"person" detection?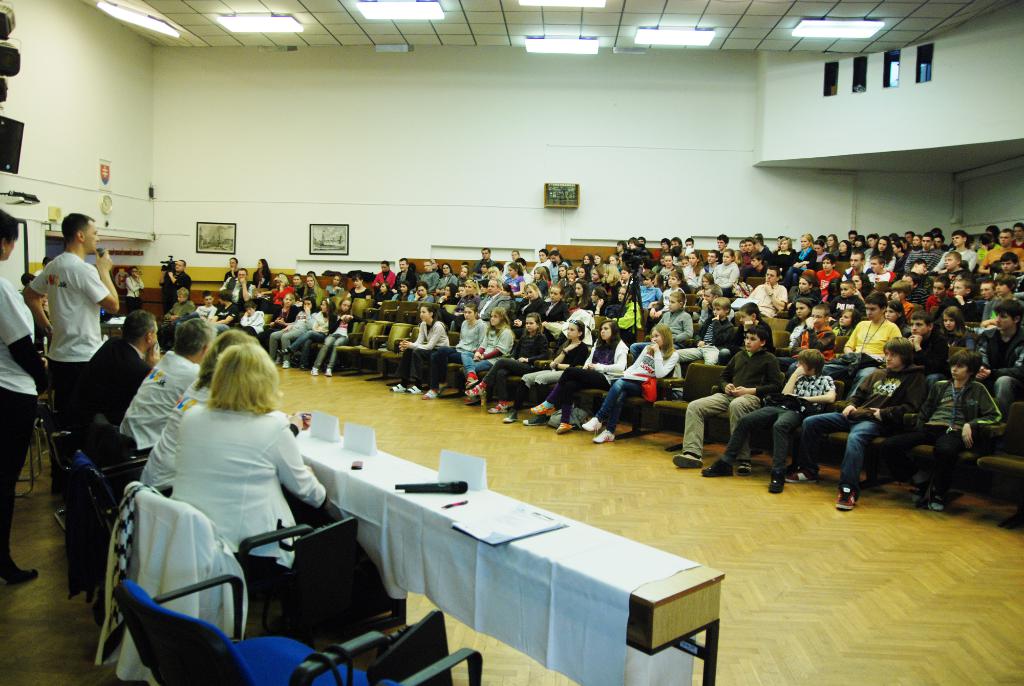
(left=534, top=247, right=548, bottom=269)
